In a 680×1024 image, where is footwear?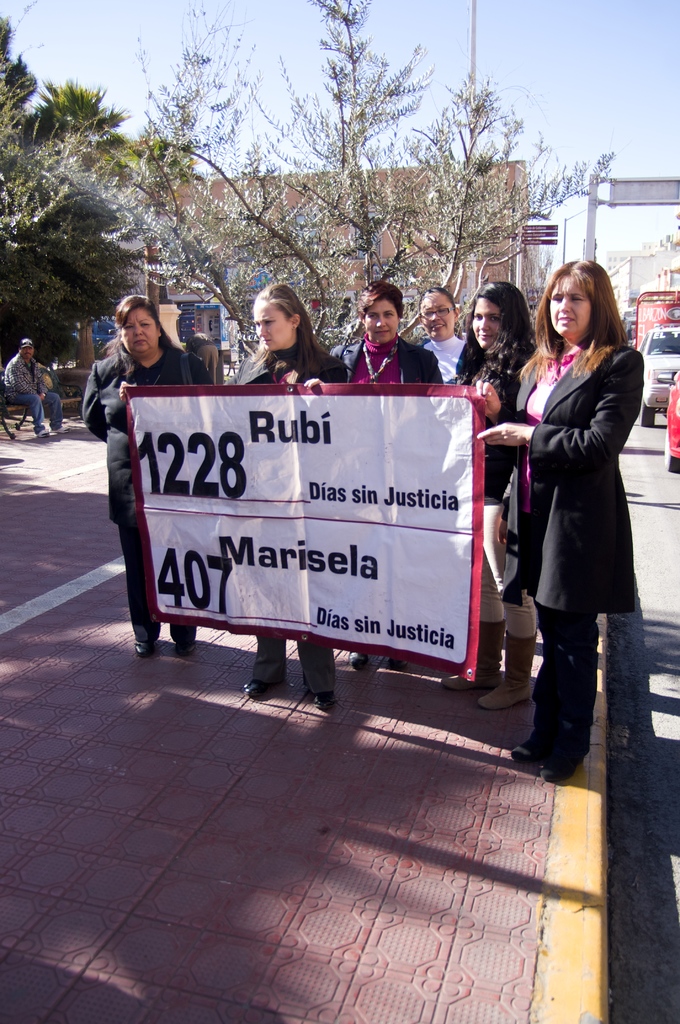
BBox(442, 625, 507, 687).
